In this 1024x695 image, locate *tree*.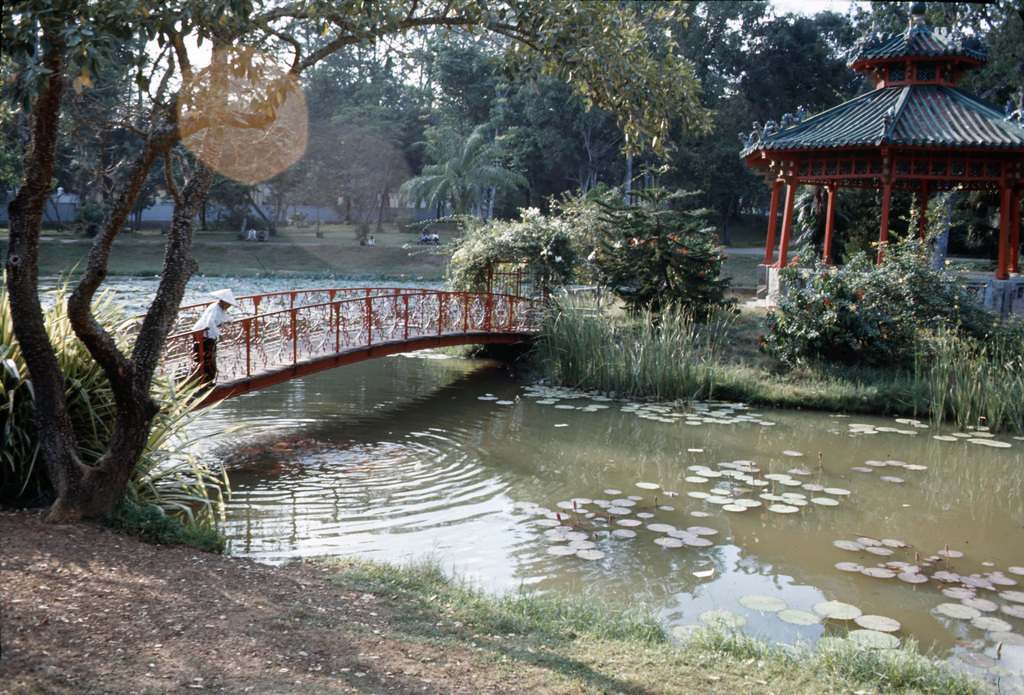
Bounding box: 590, 177, 733, 327.
